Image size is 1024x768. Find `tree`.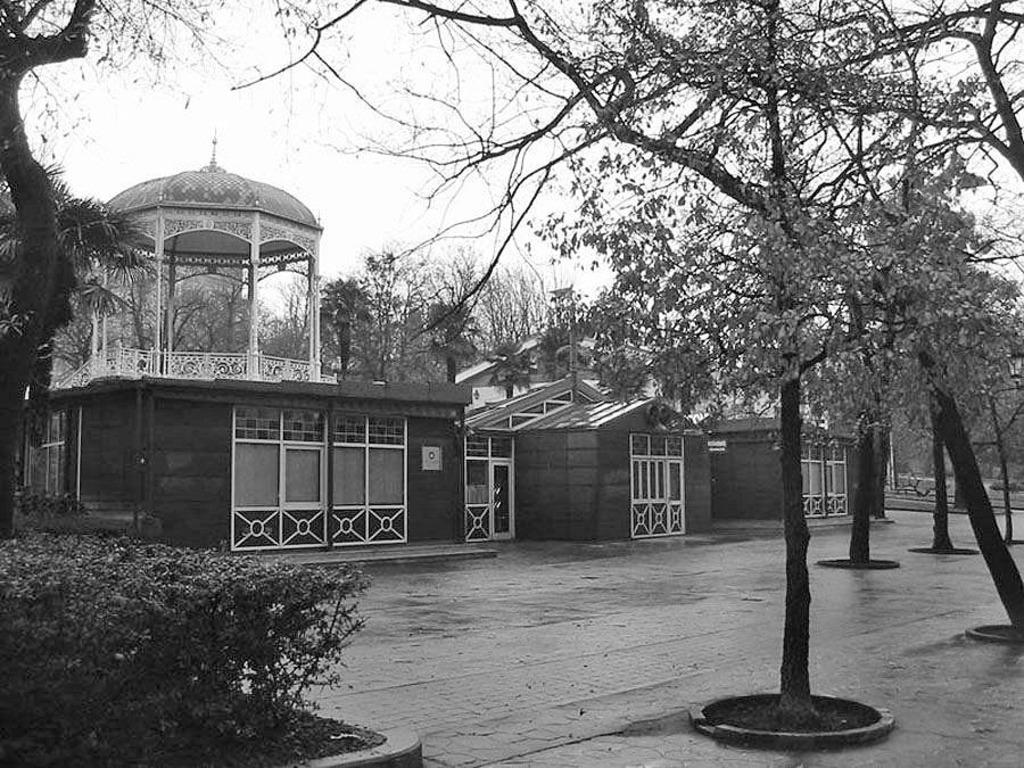
{"x1": 306, "y1": 274, "x2": 363, "y2": 393}.
